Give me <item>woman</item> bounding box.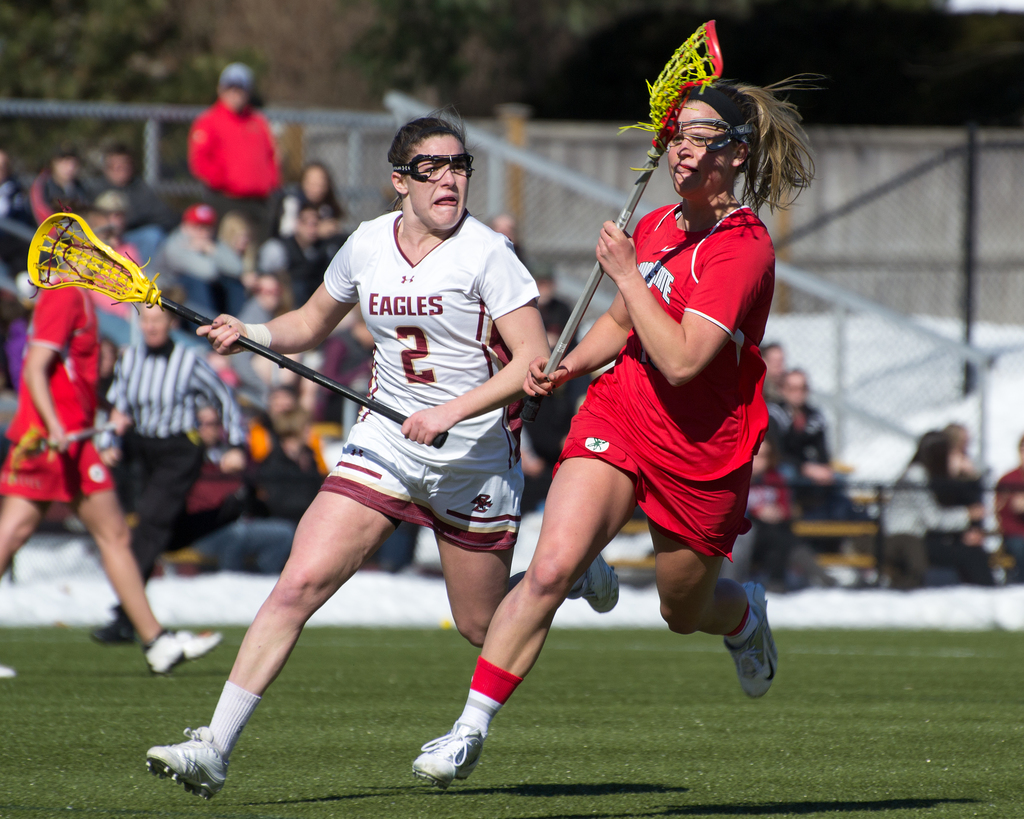
146, 104, 620, 801.
